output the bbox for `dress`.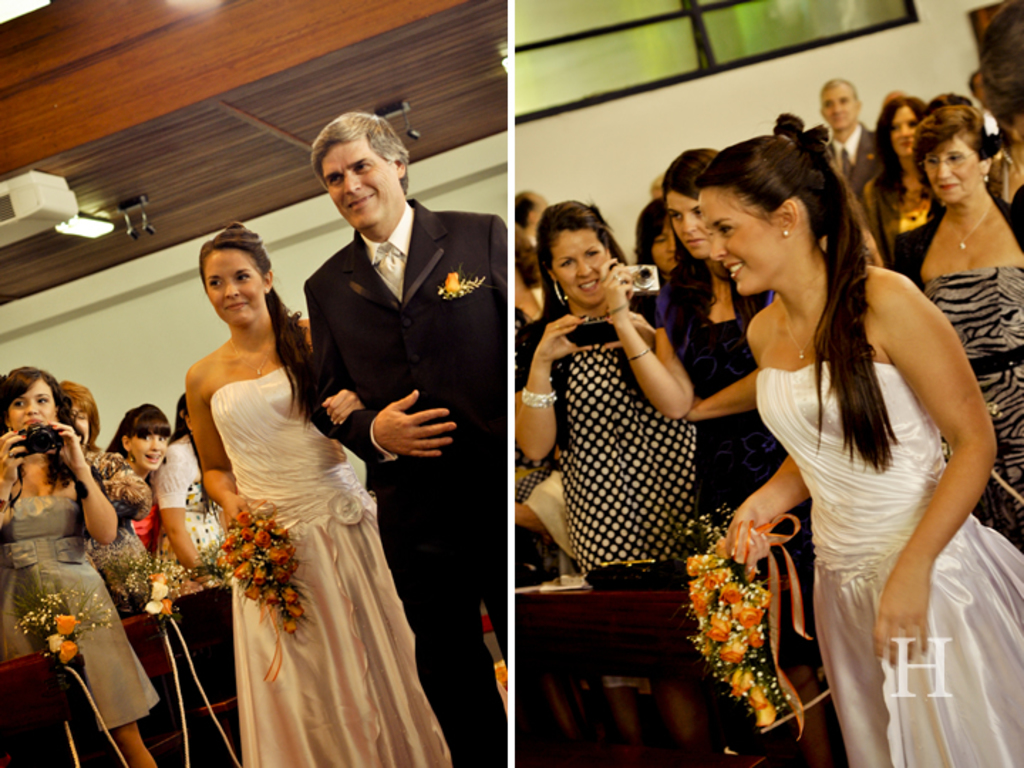
{"left": 677, "top": 319, "right": 818, "bottom": 673}.
